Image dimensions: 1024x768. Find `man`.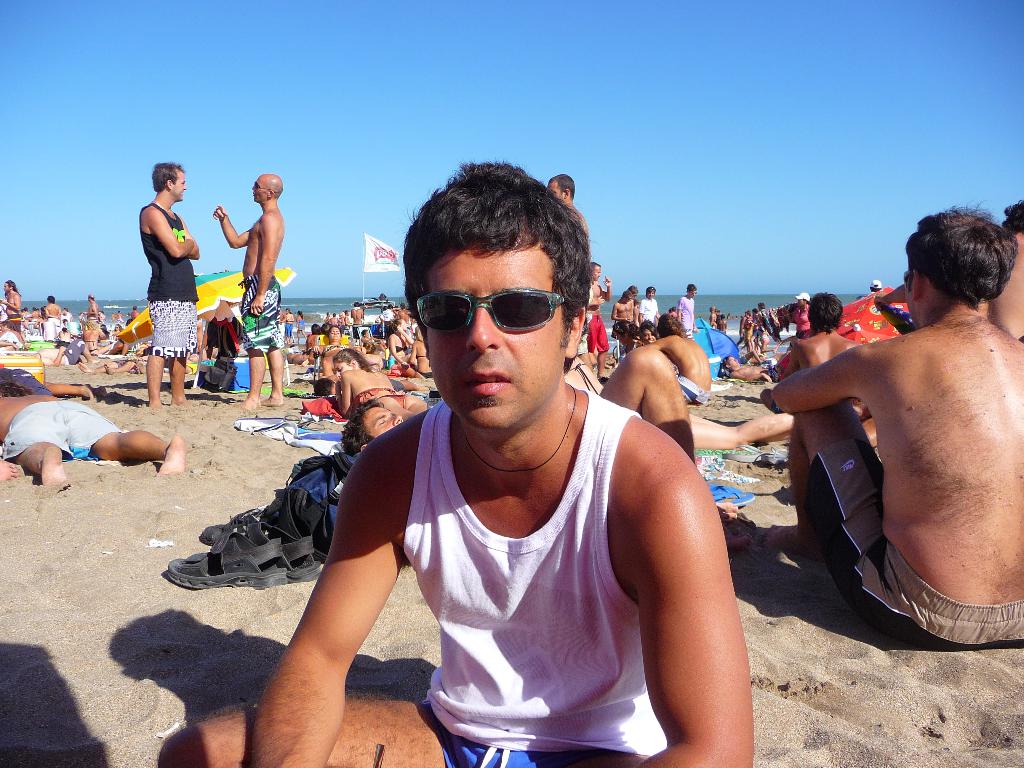
box(639, 282, 665, 324).
